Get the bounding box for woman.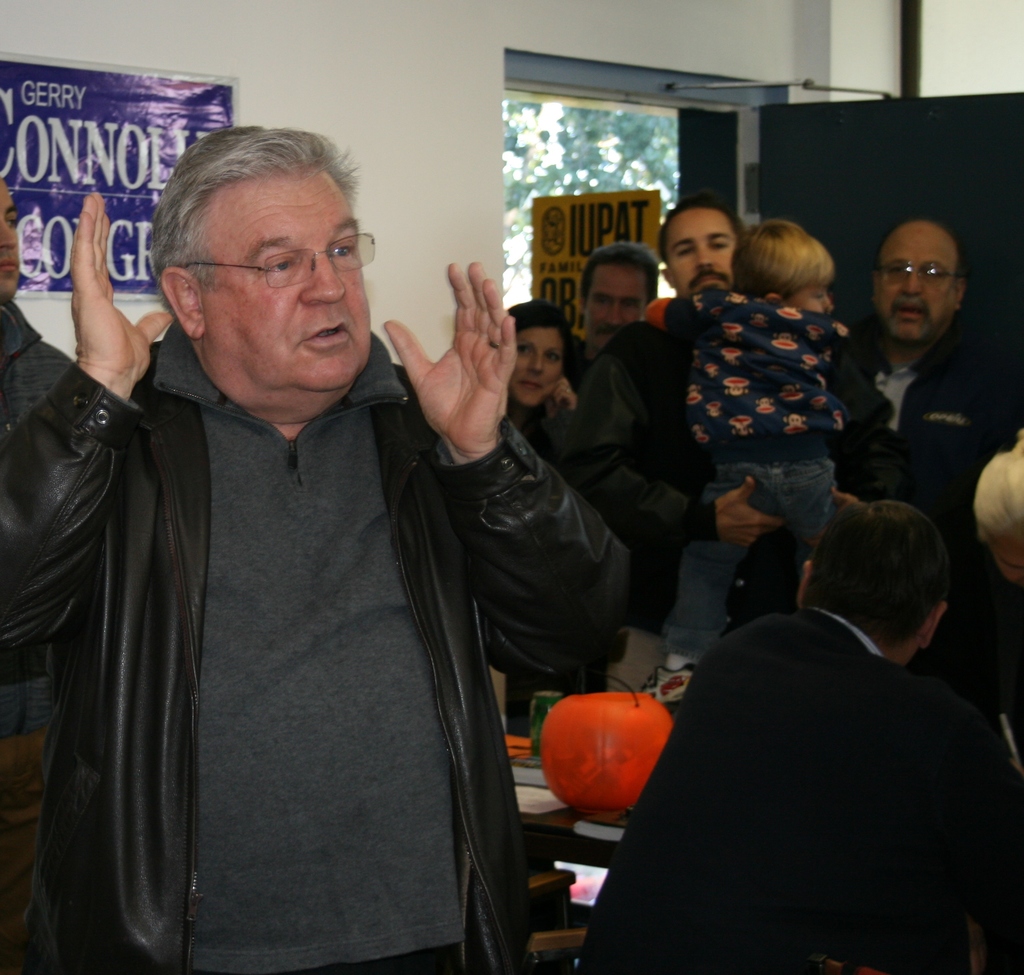
{"x1": 503, "y1": 289, "x2": 578, "y2": 480}.
